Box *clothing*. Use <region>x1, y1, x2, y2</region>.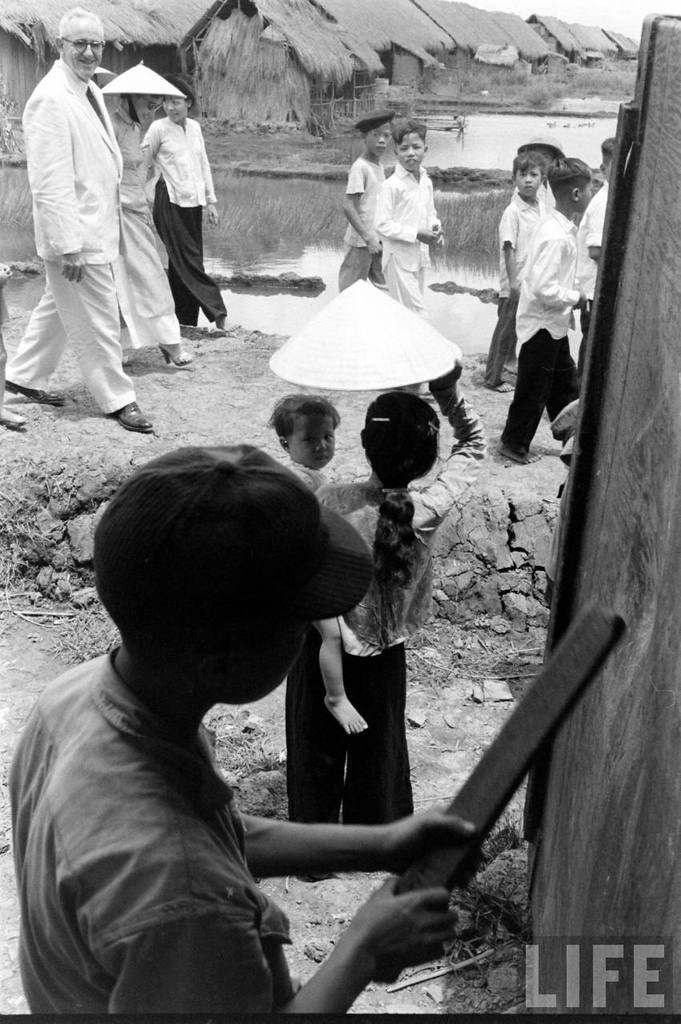
<region>2, 51, 140, 421</region>.
